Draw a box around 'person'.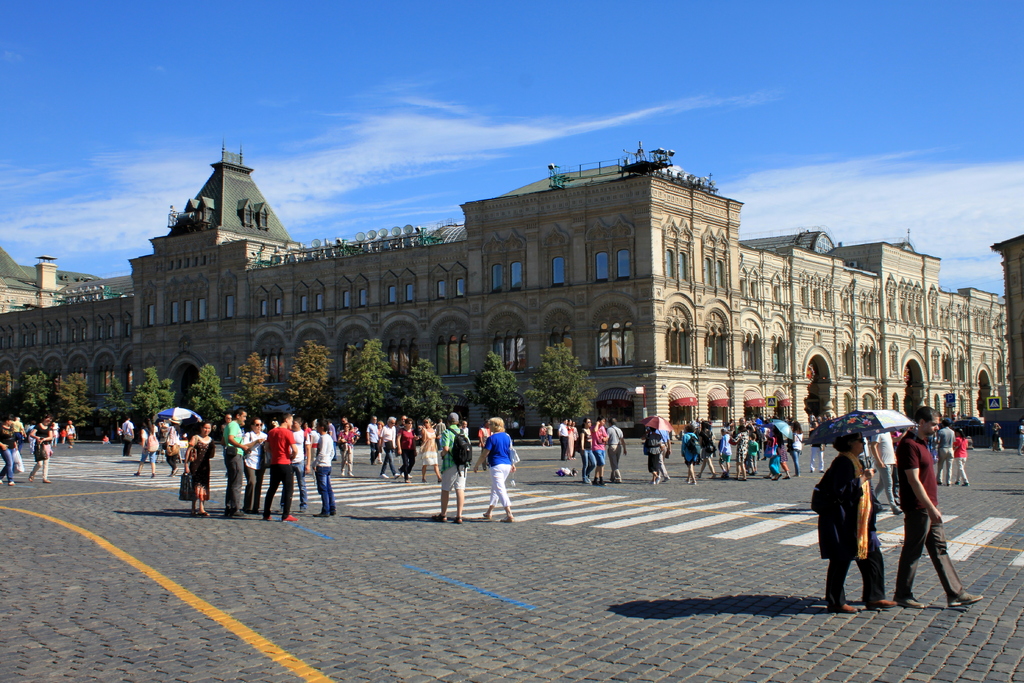
{"left": 10, "top": 415, "right": 28, "bottom": 445}.
